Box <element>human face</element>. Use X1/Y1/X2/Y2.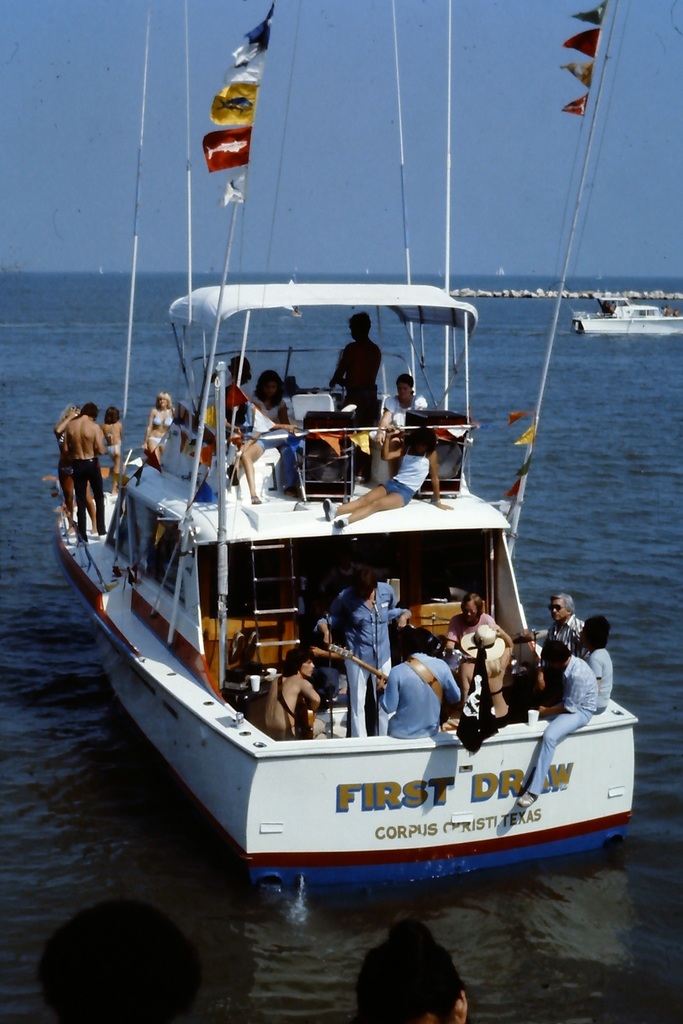
261/378/280/401.
